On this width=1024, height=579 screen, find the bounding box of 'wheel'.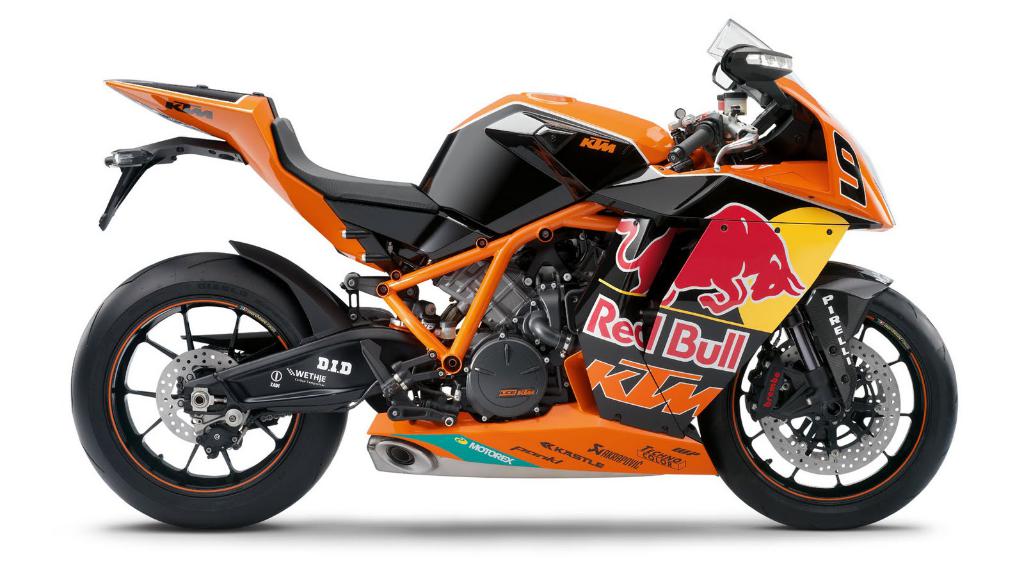
Bounding box: locate(70, 252, 348, 530).
